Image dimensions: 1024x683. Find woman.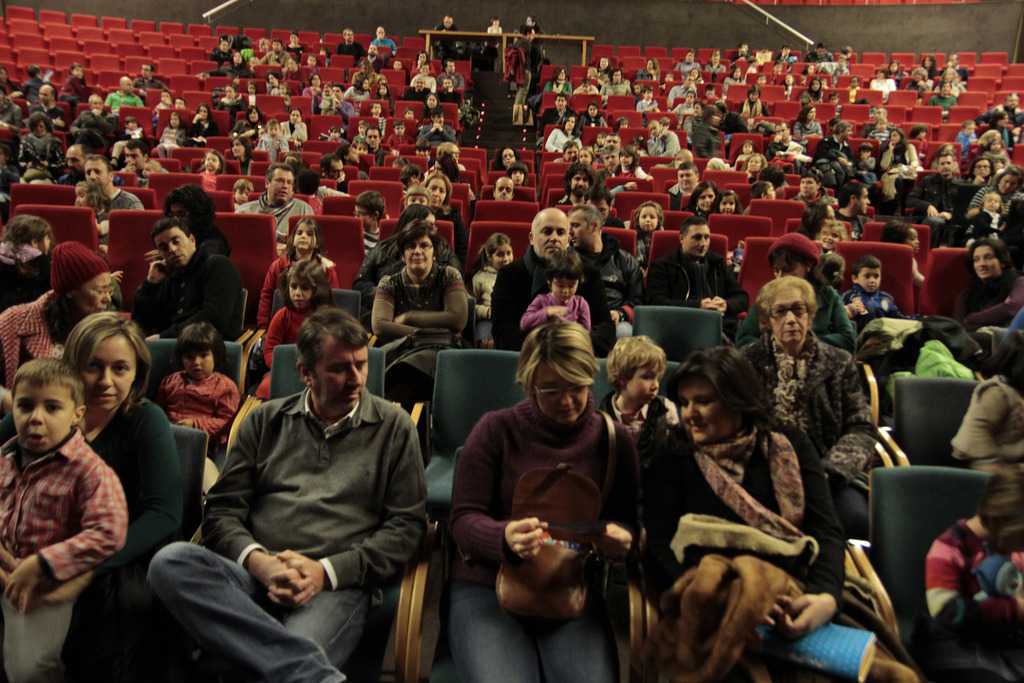
[left=209, top=39, right=233, bottom=62].
